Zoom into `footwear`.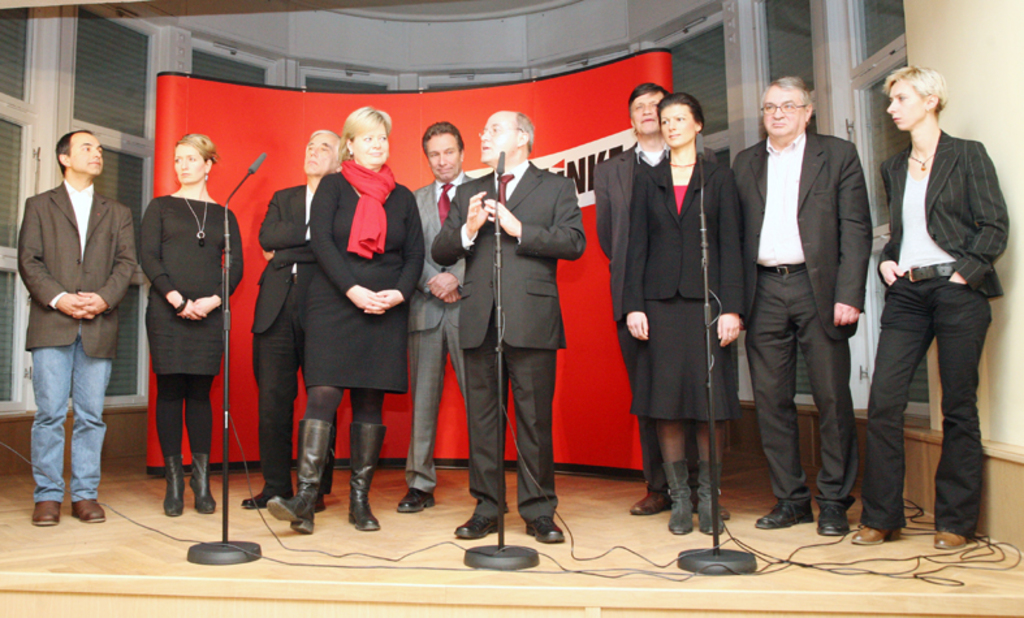
Zoom target: (73, 494, 105, 520).
